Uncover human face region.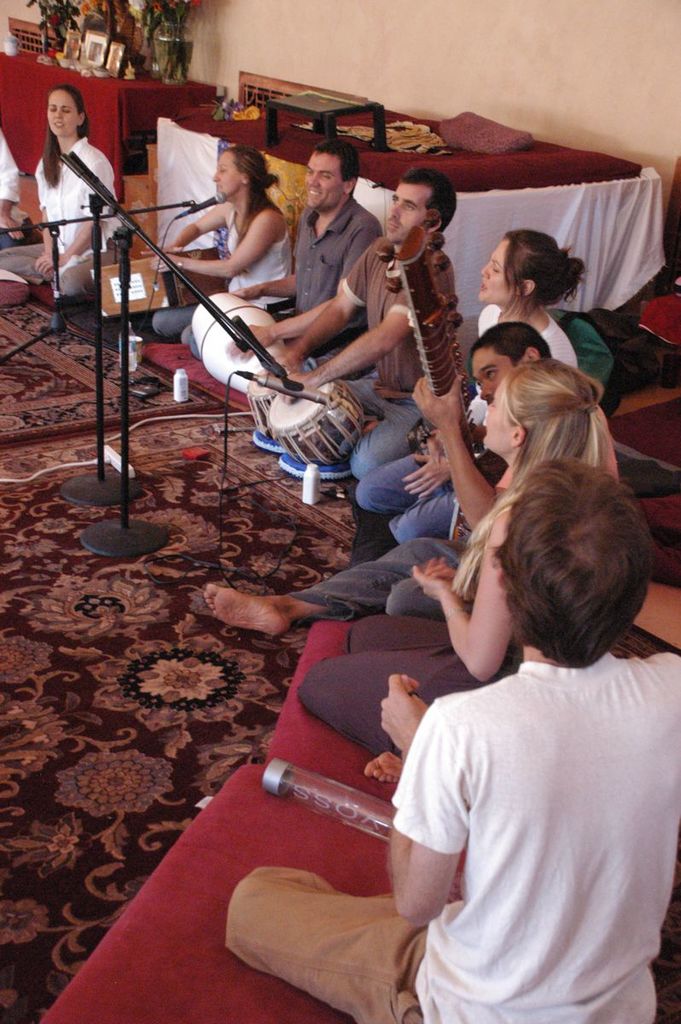
Uncovered: <box>470,343,514,401</box>.
